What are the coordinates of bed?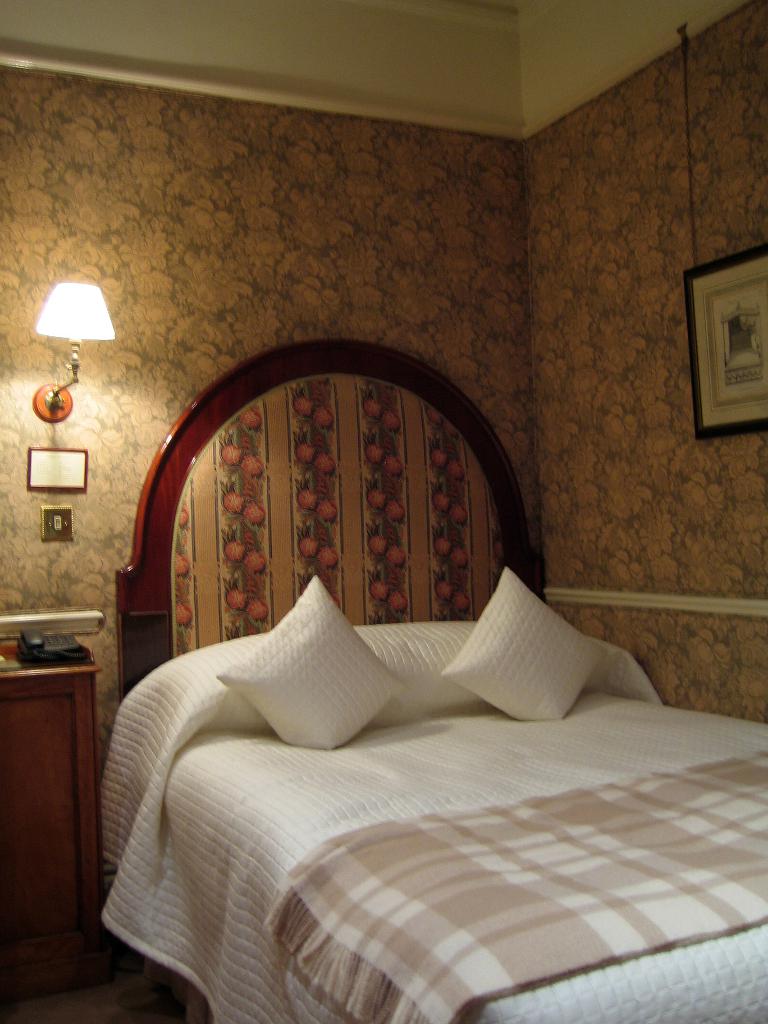
detection(77, 511, 732, 1014).
